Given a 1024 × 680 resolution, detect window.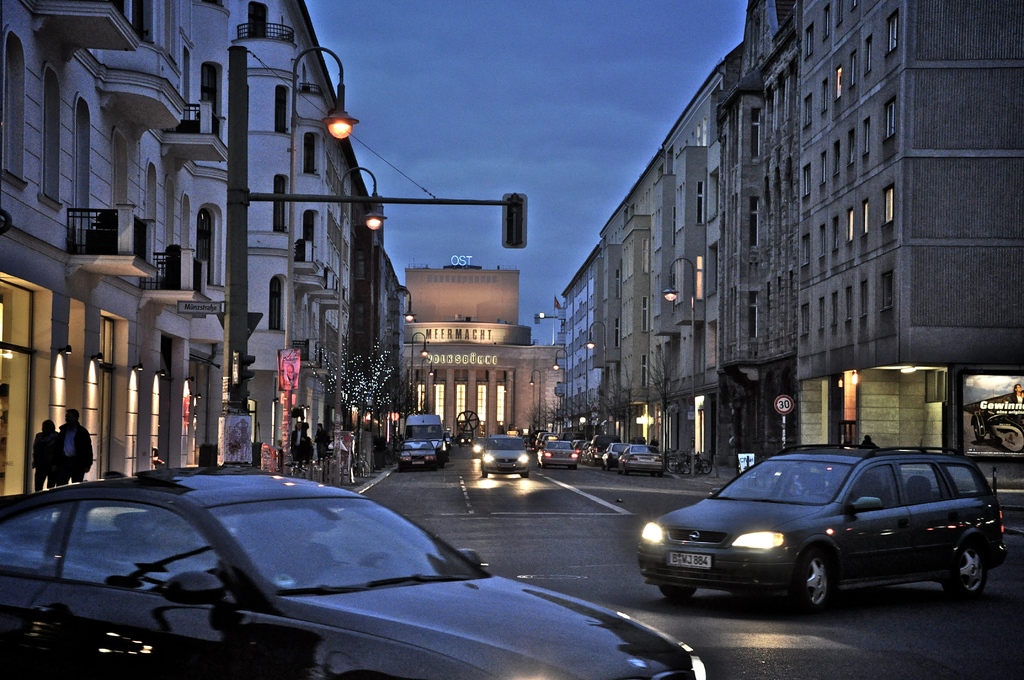
select_region(273, 86, 286, 132).
